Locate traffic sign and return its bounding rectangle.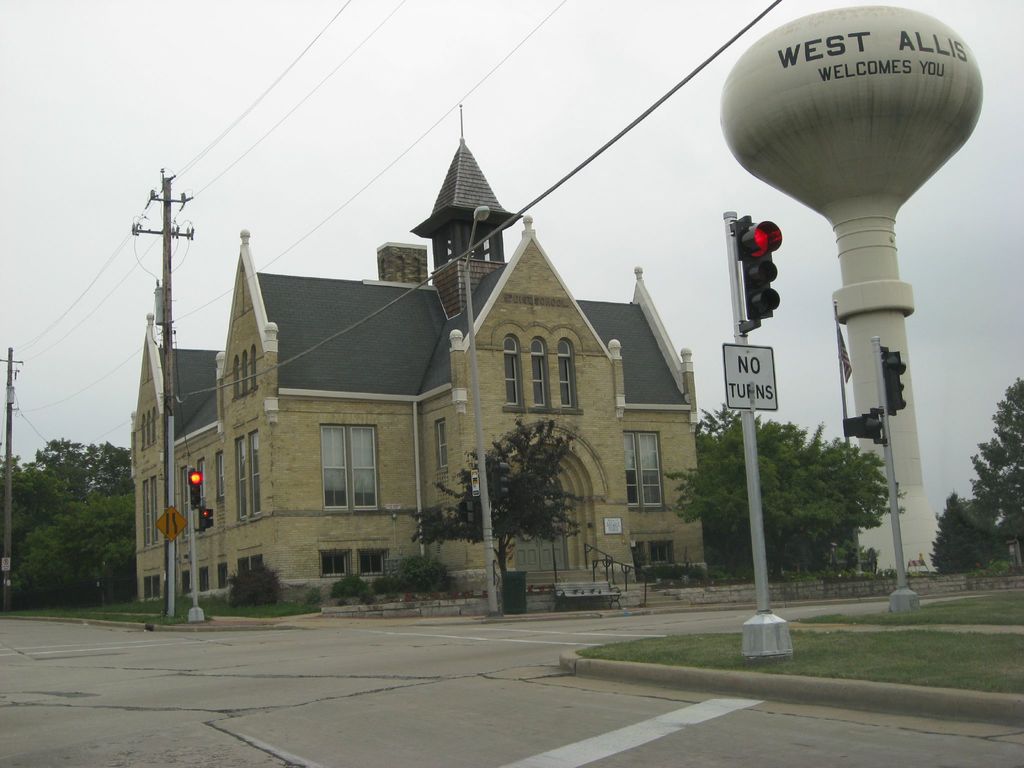
{"left": 721, "top": 342, "right": 779, "bottom": 410}.
